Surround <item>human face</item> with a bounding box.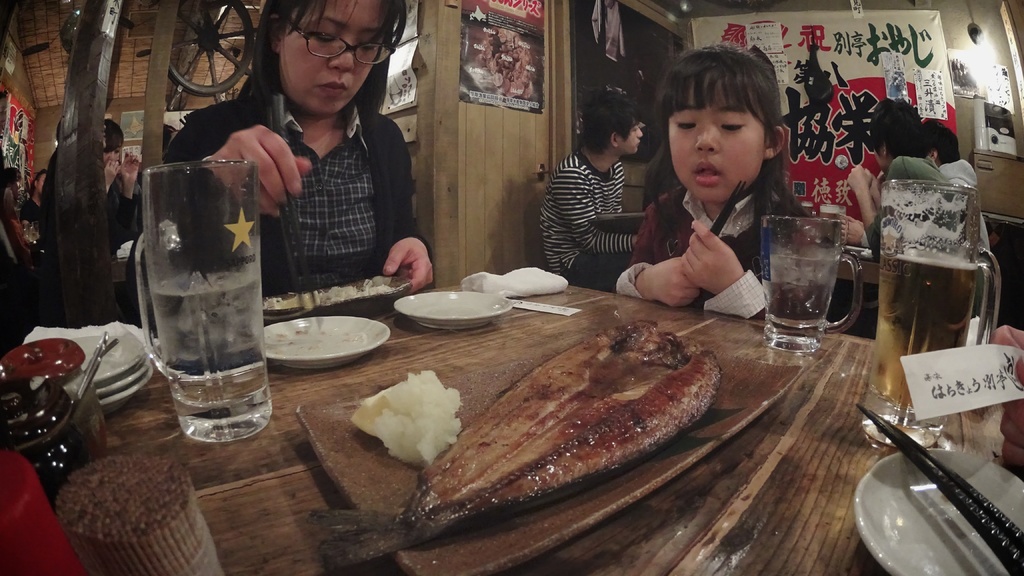
box(276, 0, 387, 116).
